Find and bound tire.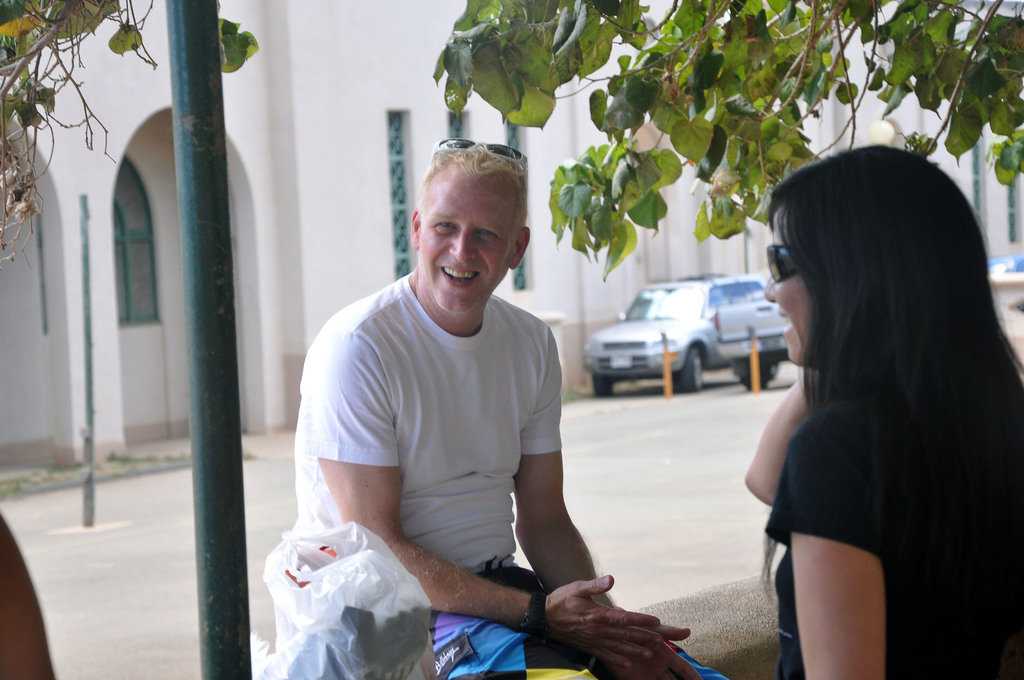
Bound: x1=593, y1=374, x2=616, y2=398.
